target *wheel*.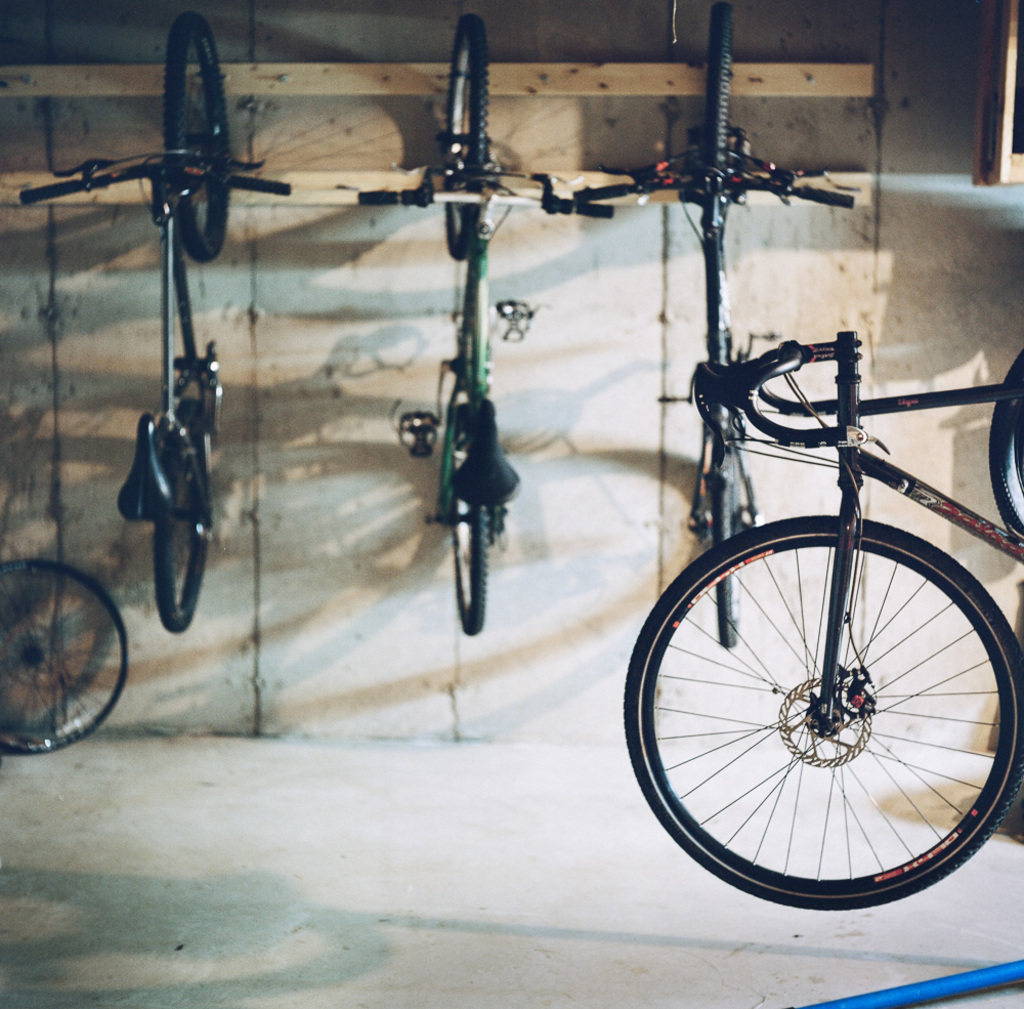
Target region: (713, 443, 742, 647).
